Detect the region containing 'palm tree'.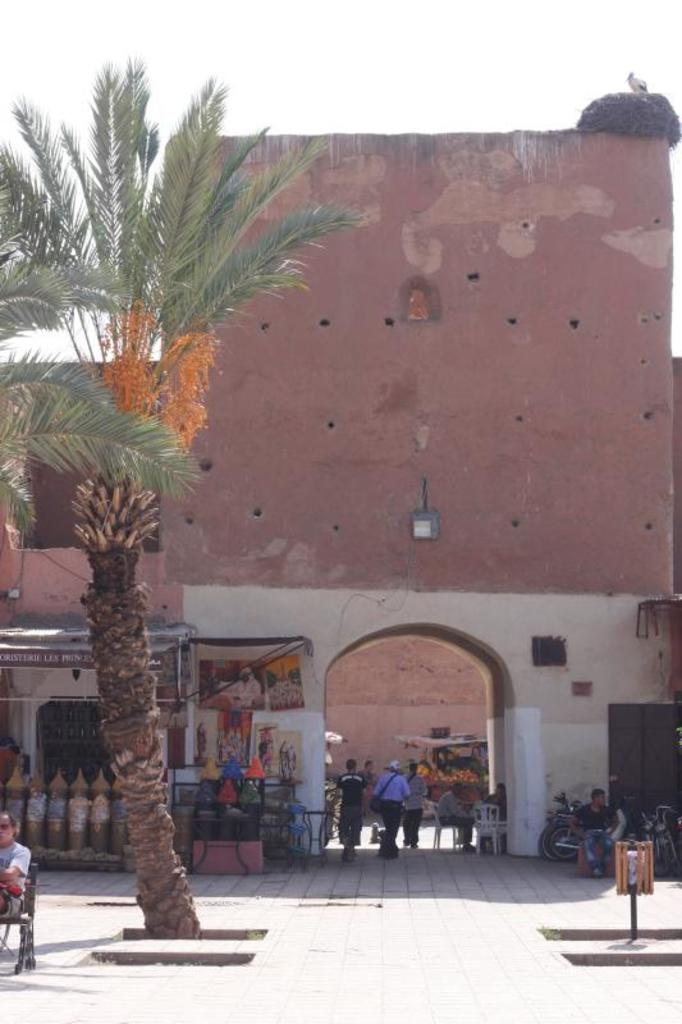
BBox(0, 170, 173, 526).
